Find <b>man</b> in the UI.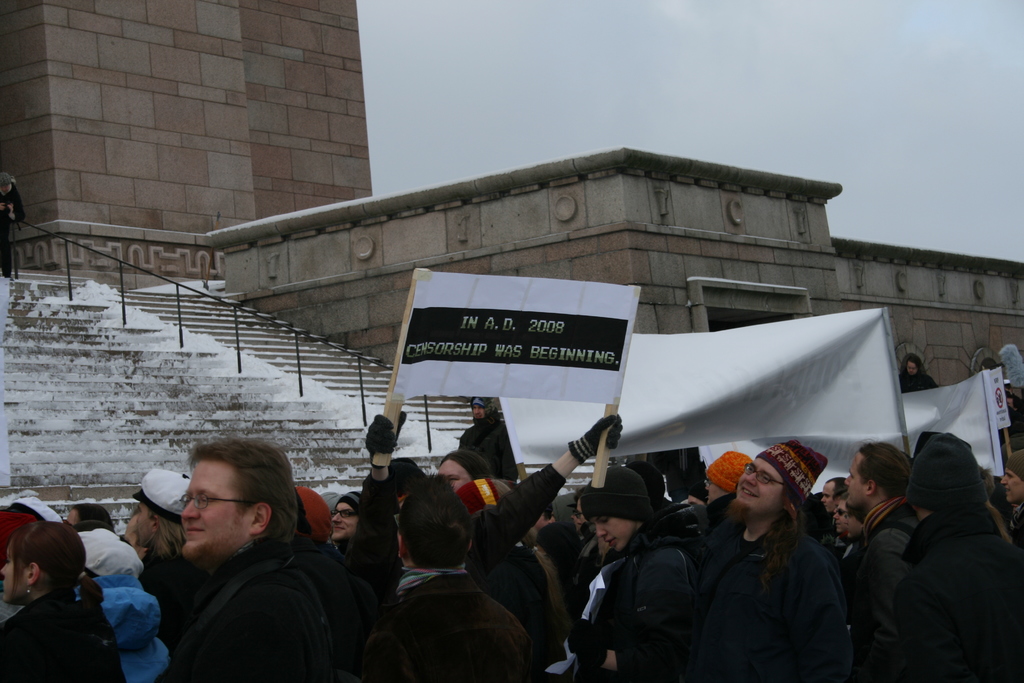
UI element at bbox(838, 436, 926, 680).
